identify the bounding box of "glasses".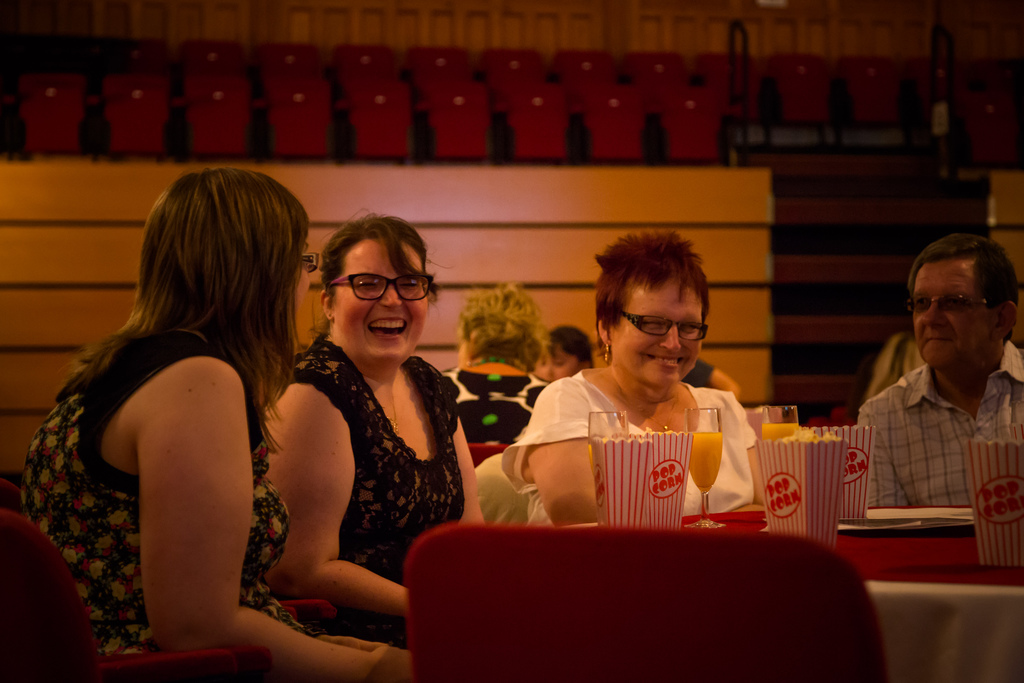
bbox=[322, 271, 436, 314].
